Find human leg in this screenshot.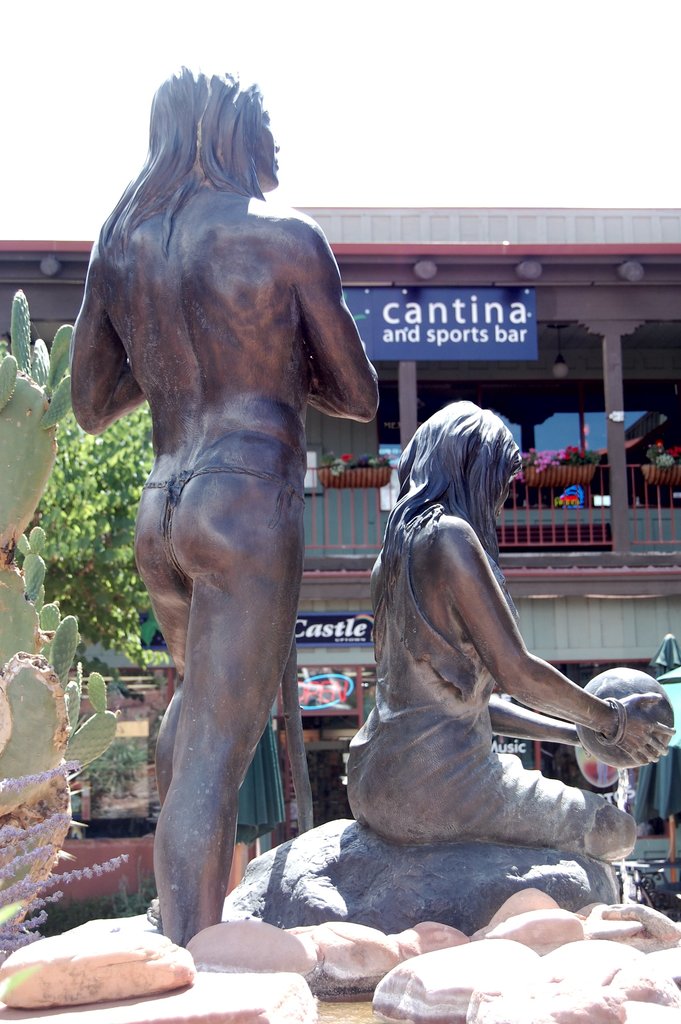
The bounding box for human leg is {"left": 131, "top": 484, "right": 198, "bottom": 794}.
